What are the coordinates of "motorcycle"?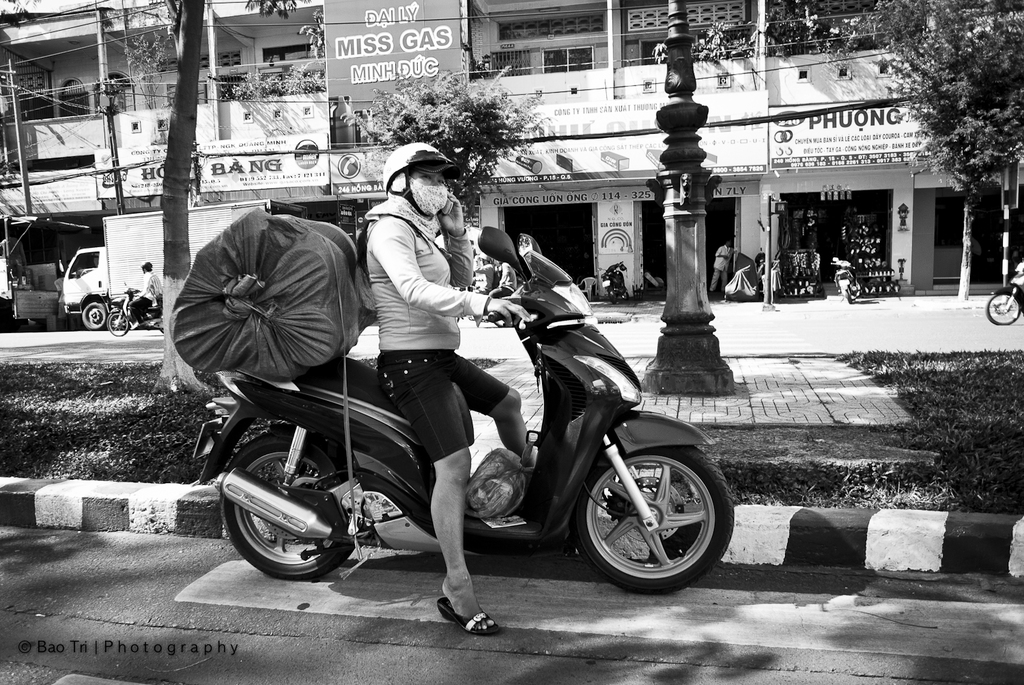
986/252/1023/331.
